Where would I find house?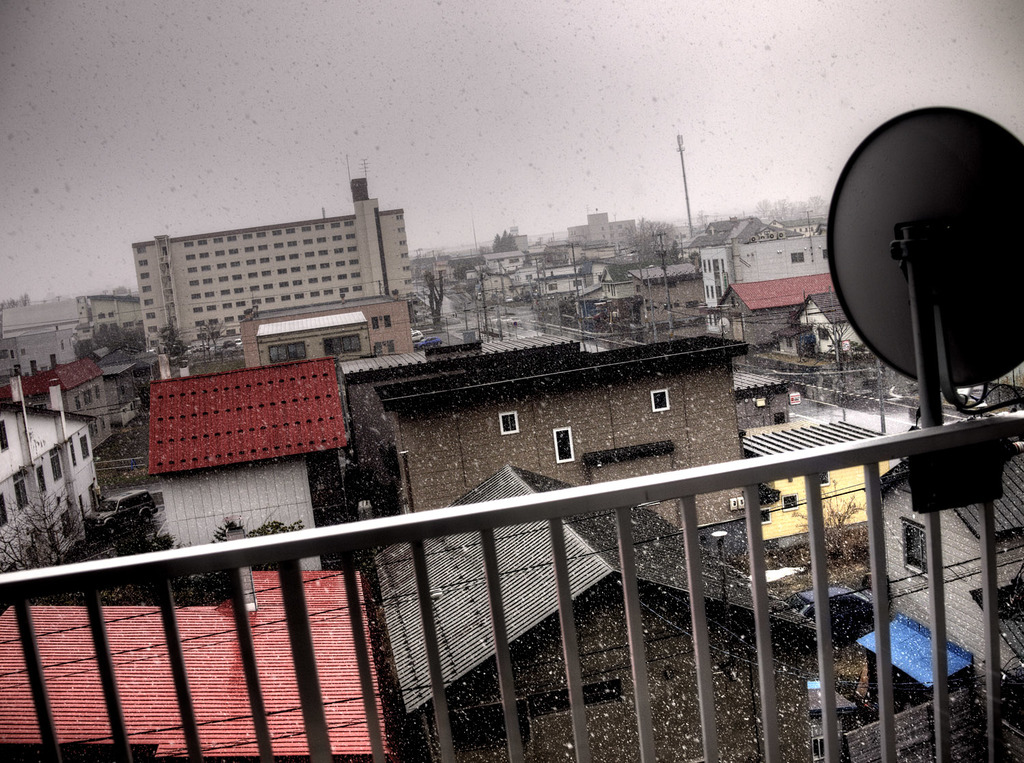
At rect(699, 217, 836, 324).
